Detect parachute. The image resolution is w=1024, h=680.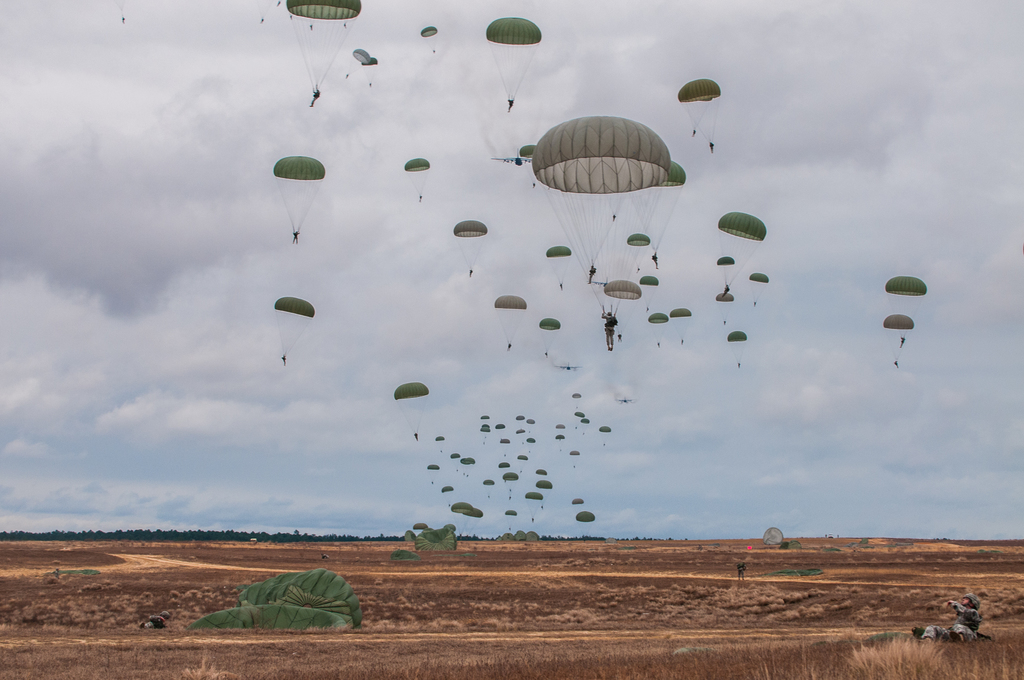
(685,99,711,129).
